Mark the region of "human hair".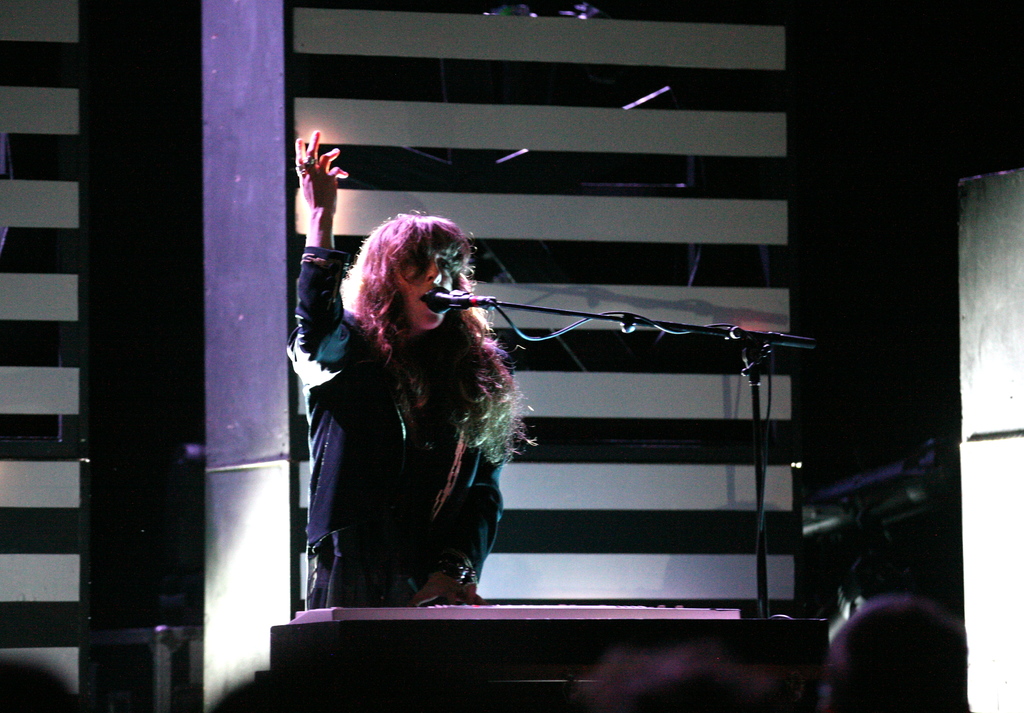
Region: l=323, t=207, r=492, b=432.
